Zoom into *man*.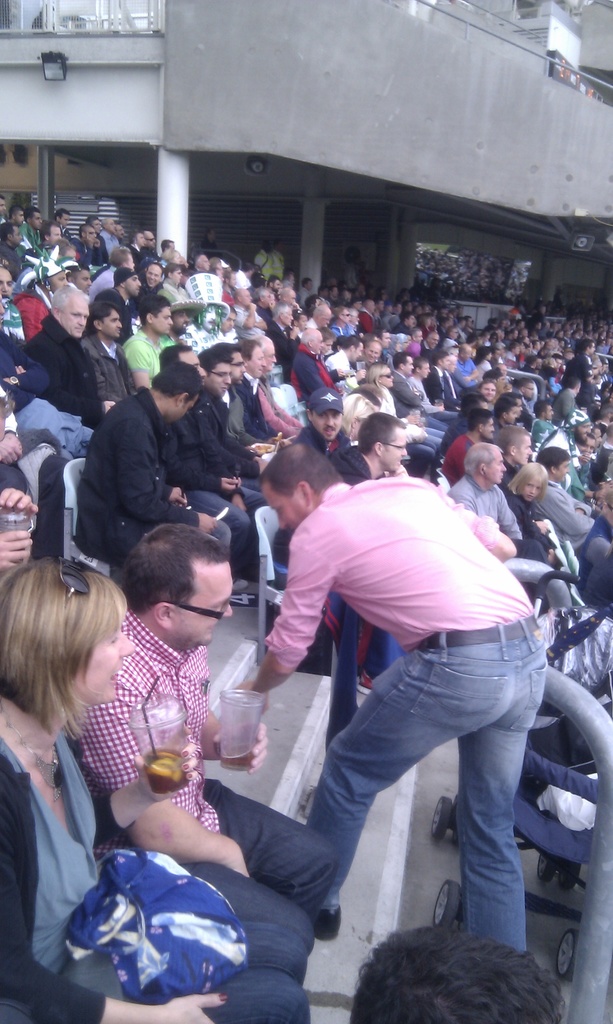
Zoom target: [x1=556, y1=379, x2=582, y2=417].
